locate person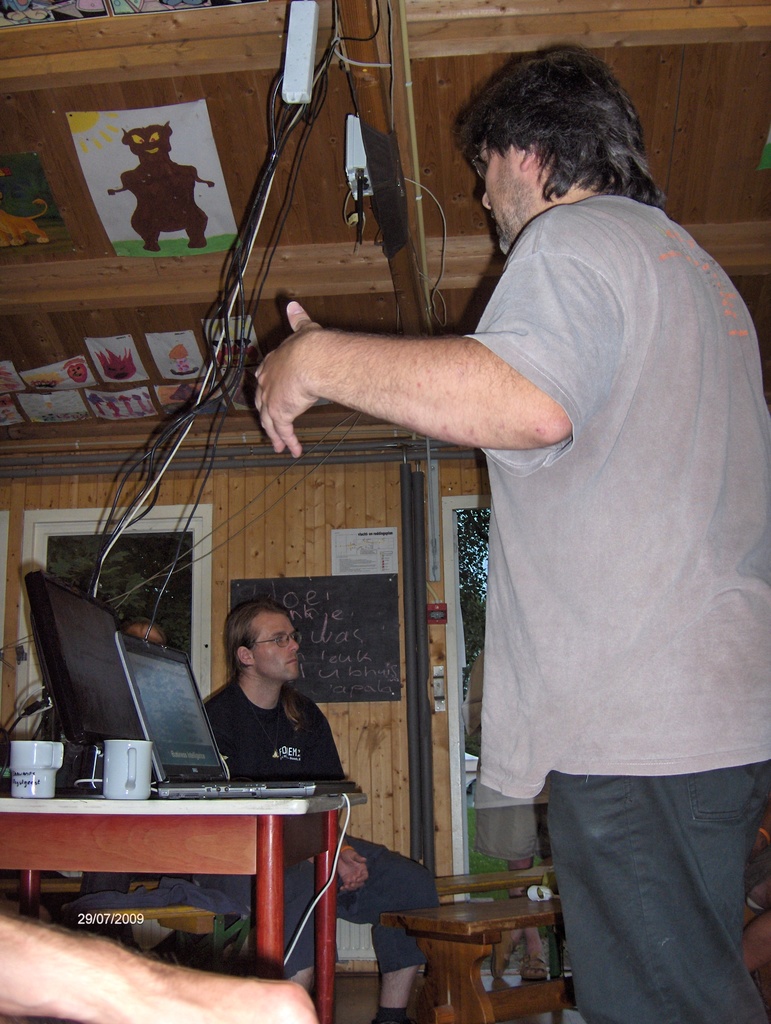
0,908,314,1023
